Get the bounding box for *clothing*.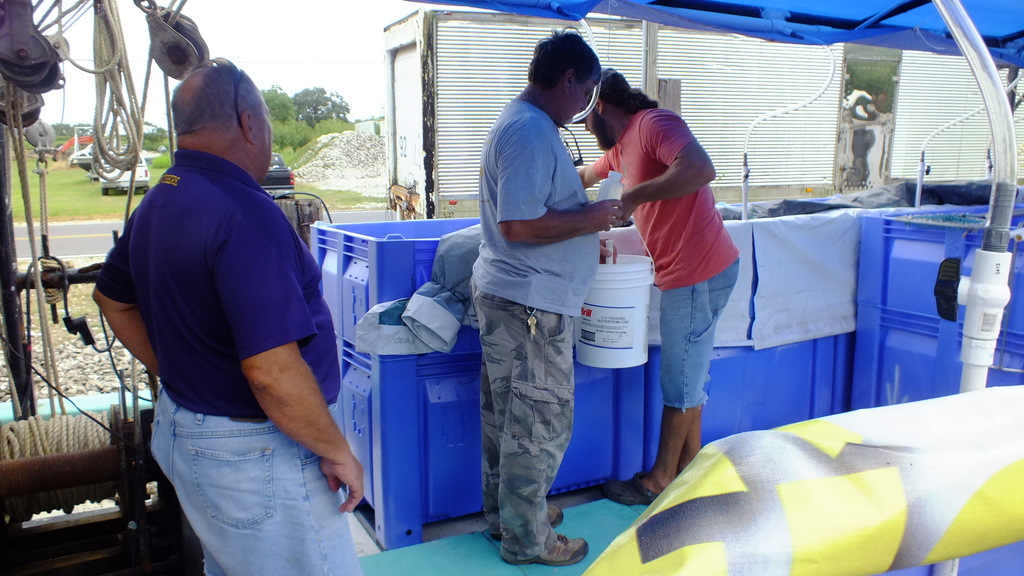
pyautogui.locateOnScreen(472, 285, 573, 560).
